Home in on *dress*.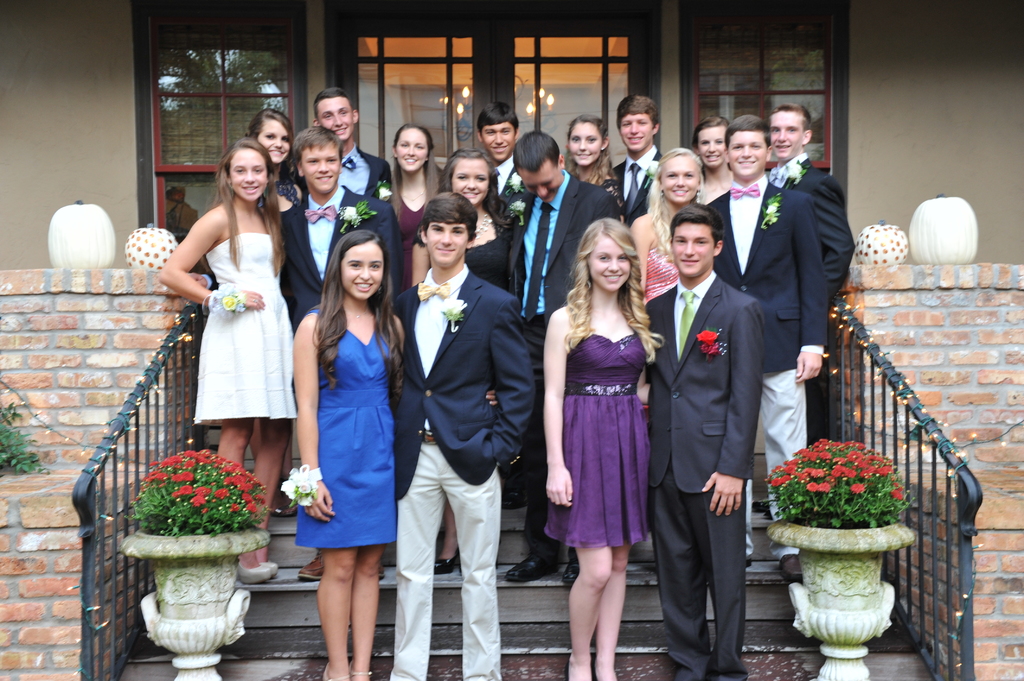
Homed in at <region>463, 218, 508, 289</region>.
